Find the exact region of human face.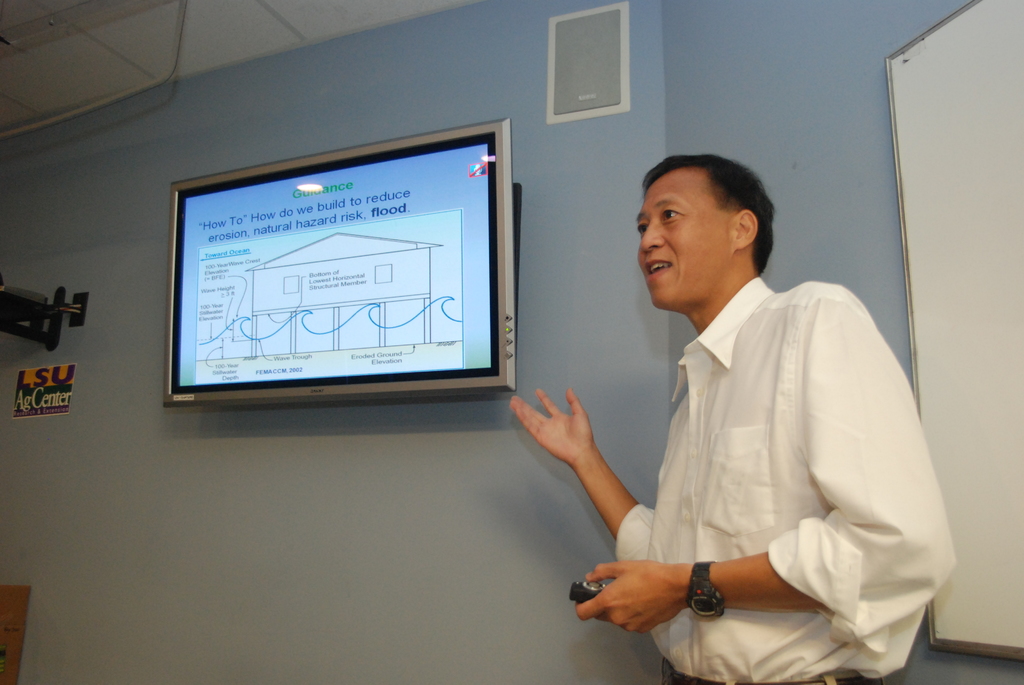
Exact region: [x1=639, y1=168, x2=732, y2=303].
